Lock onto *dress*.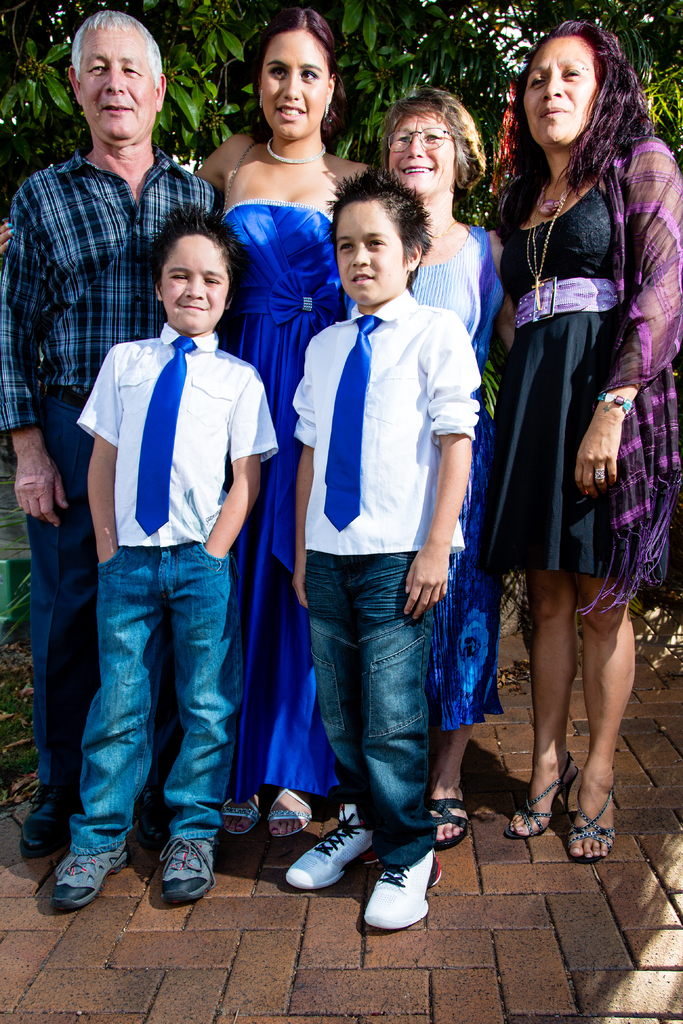
Locked: x1=461, y1=120, x2=682, y2=612.
